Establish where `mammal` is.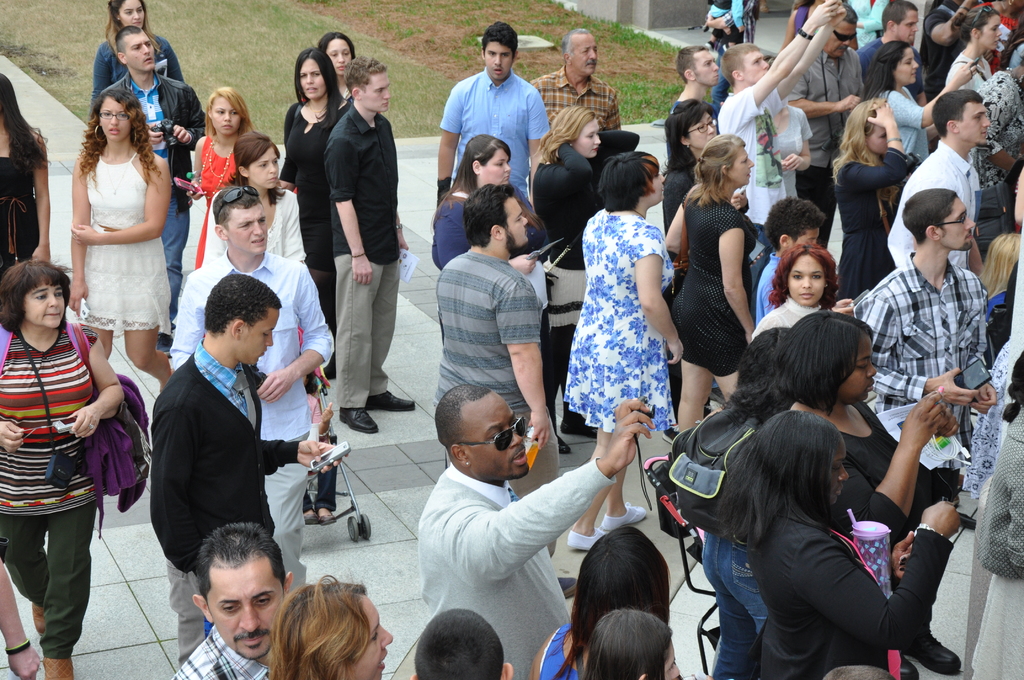
Established at crop(531, 101, 601, 270).
